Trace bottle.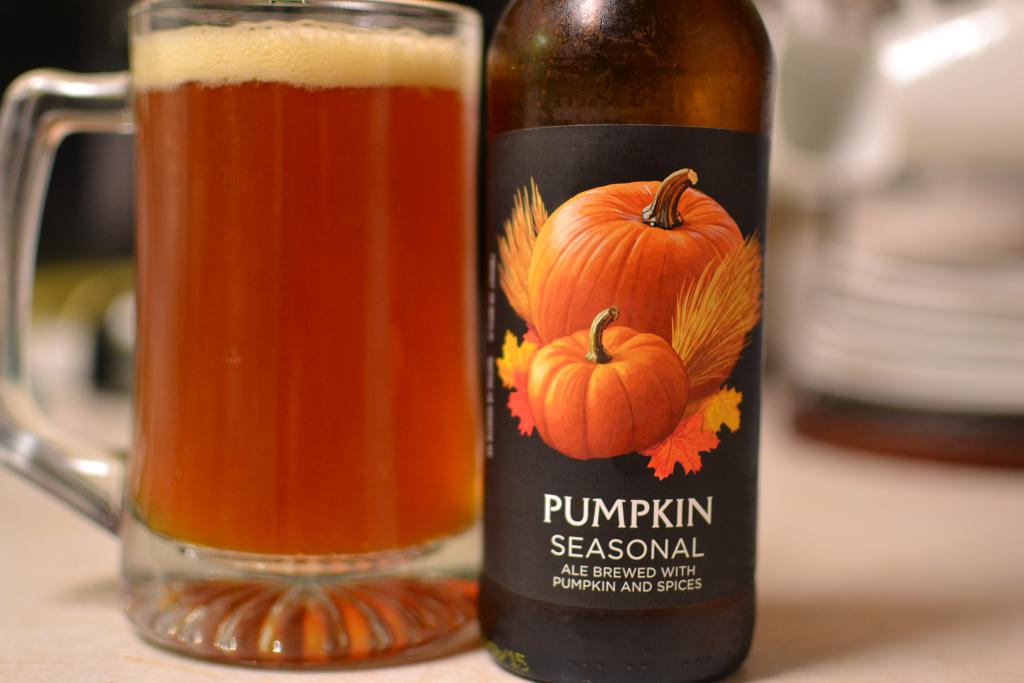
Traced to [472, 0, 777, 682].
